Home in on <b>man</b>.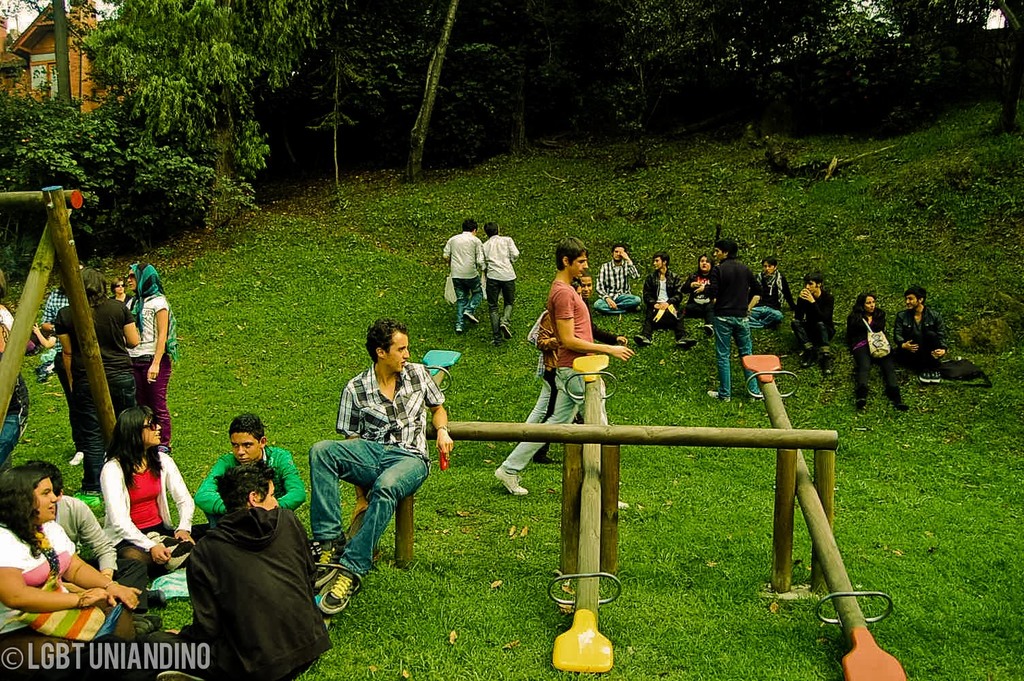
Homed in at select_region(296, 316, 453, 612).
